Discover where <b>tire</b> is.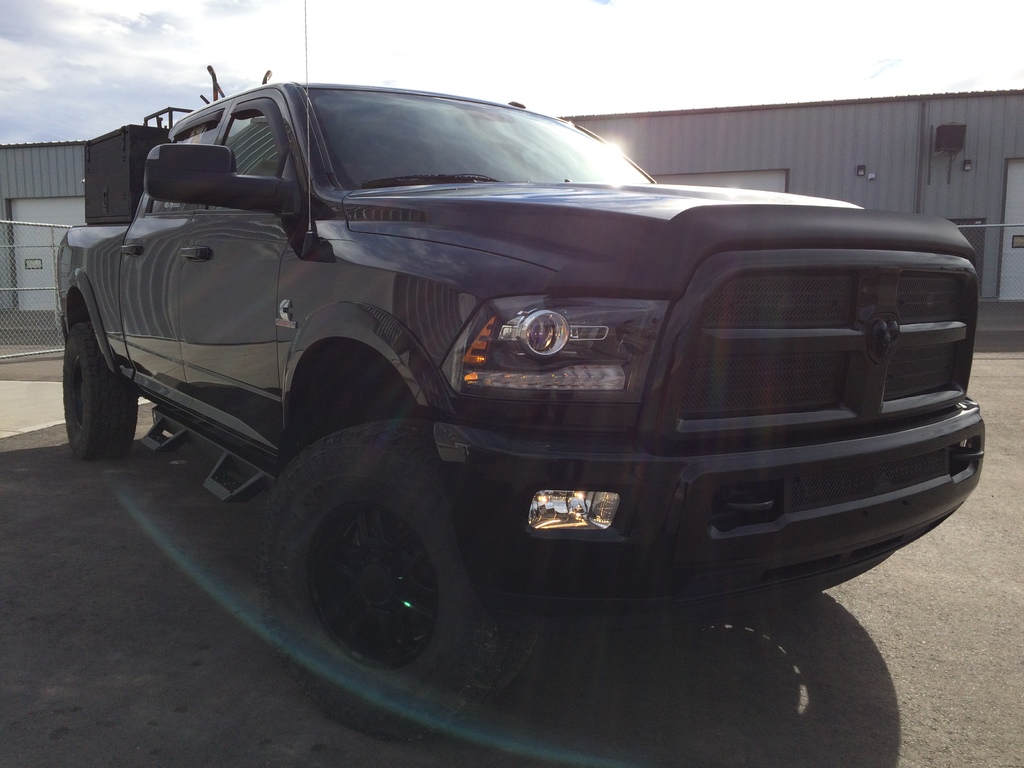
Discovered at [257,419,536,742].
